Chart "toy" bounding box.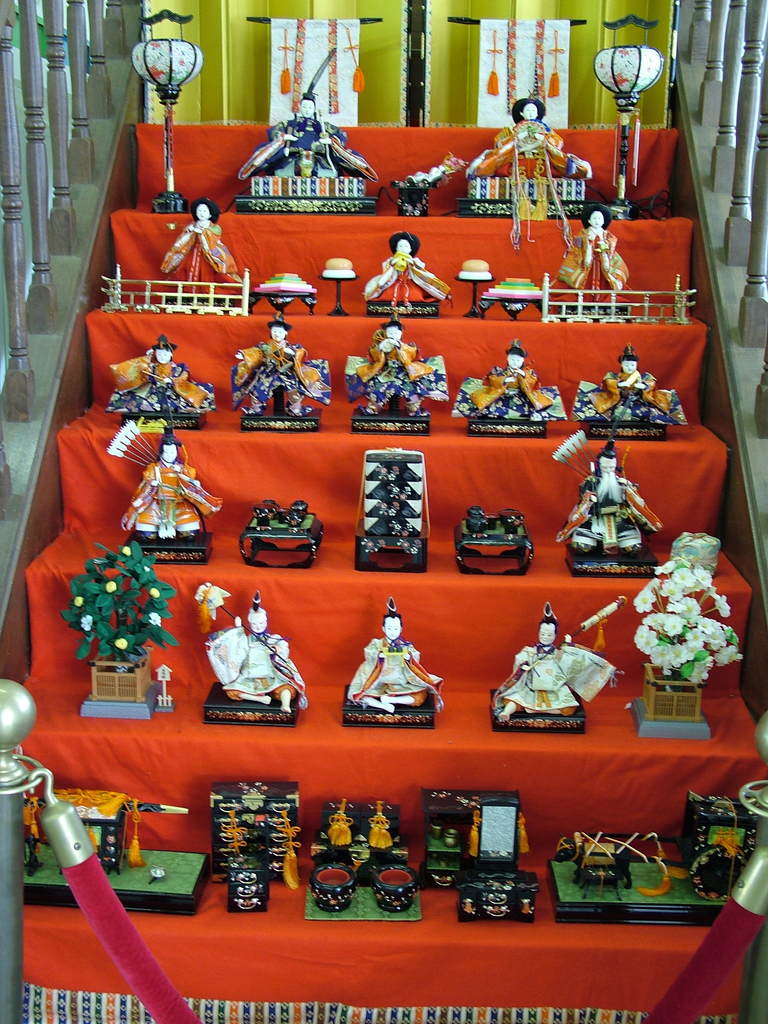
Charted: region(350, 447, 429, 573).
